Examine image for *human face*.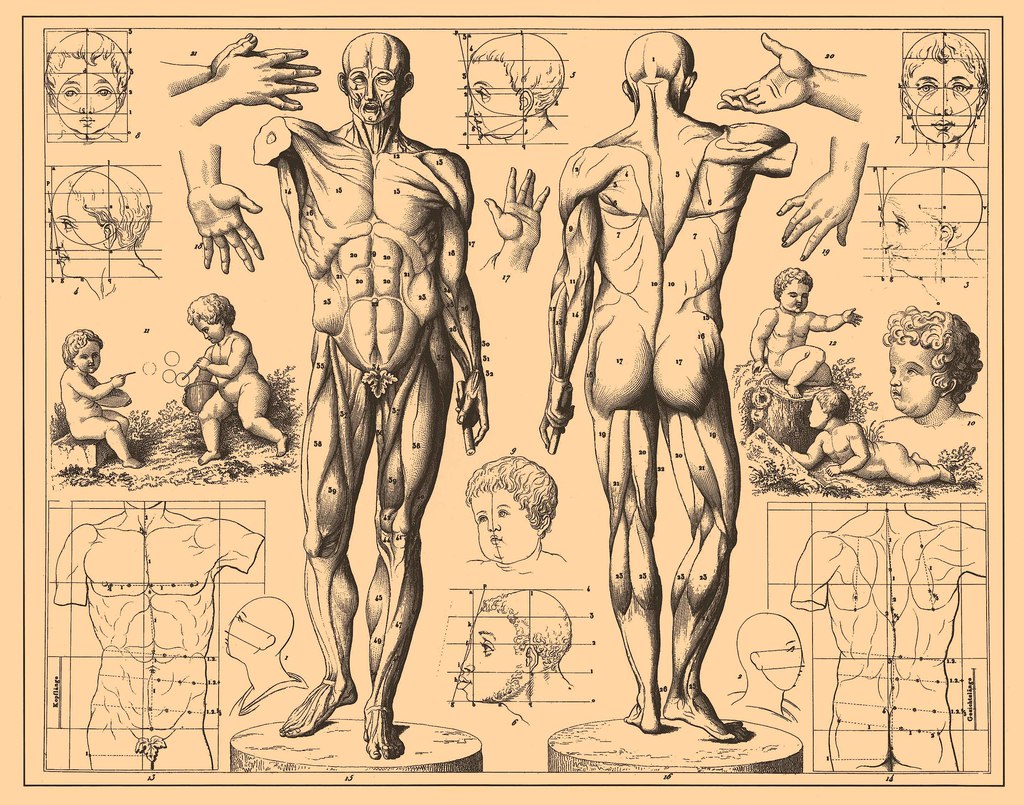
Examination result: [467, 59, 524, 140].
